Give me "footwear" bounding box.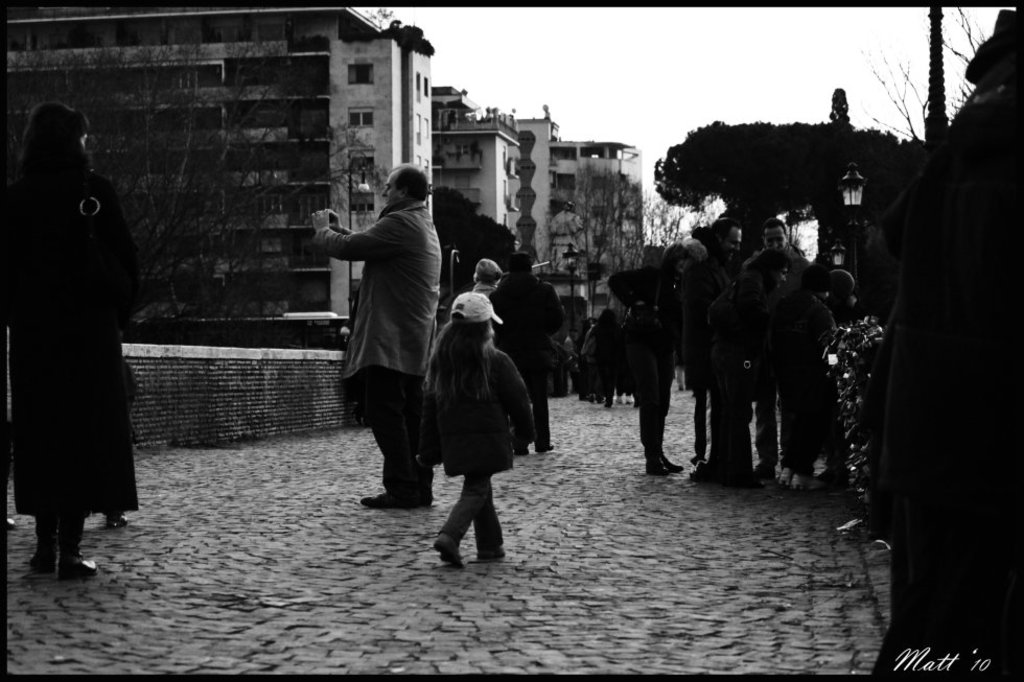
535, 442, 554, 456.
